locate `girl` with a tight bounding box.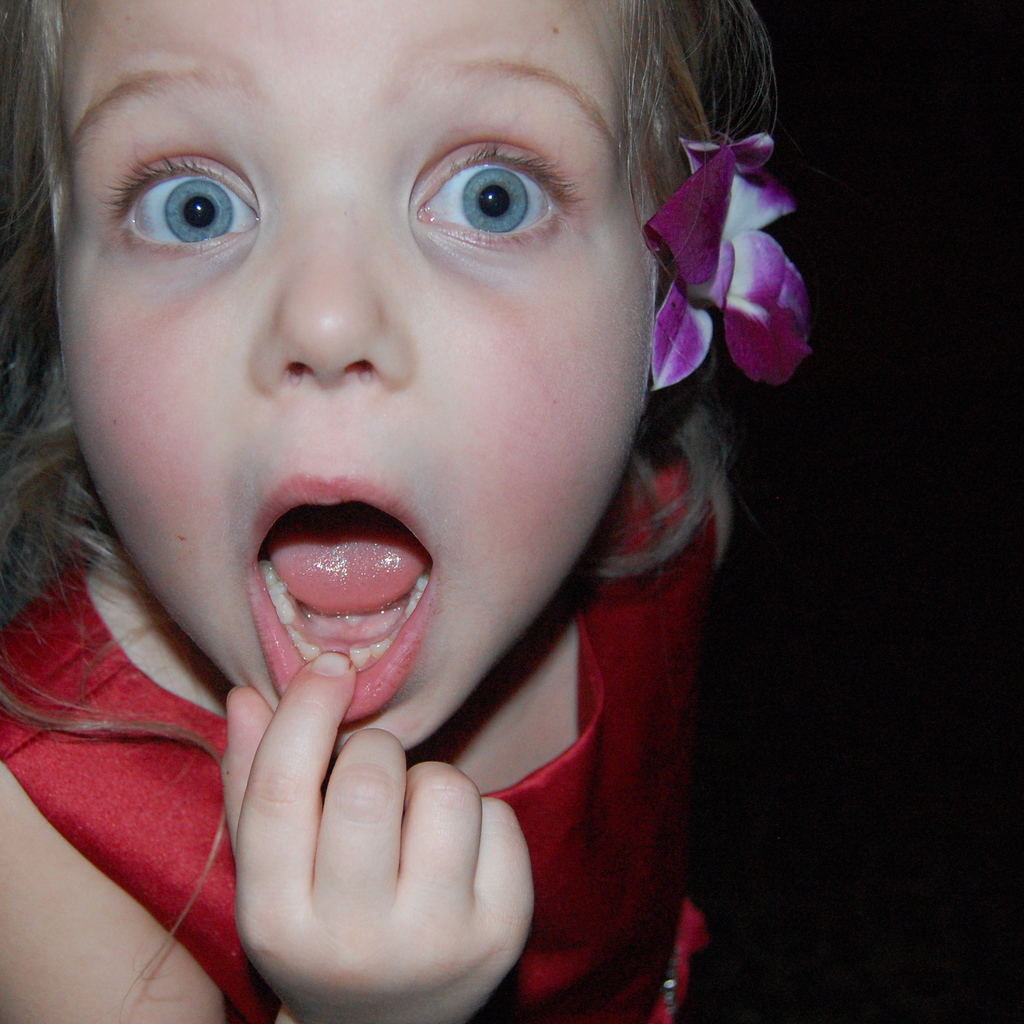
bbox=(0, 0, 811, 1023).
